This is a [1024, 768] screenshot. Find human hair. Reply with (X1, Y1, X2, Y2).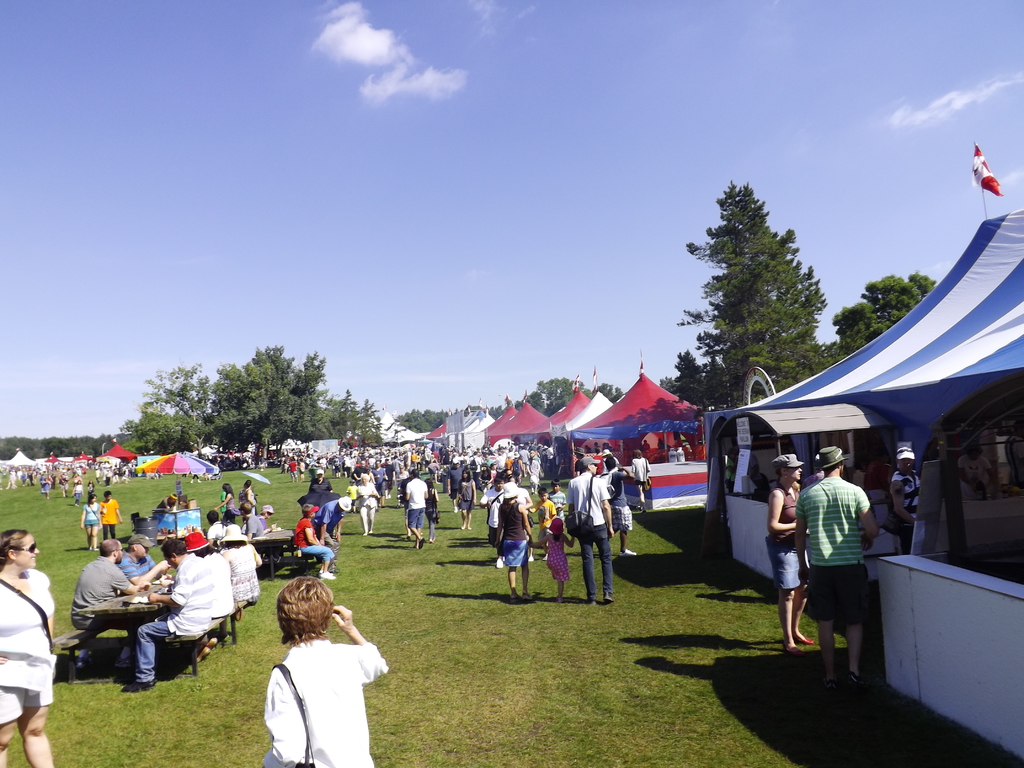
(88, 492, 93, 506).
